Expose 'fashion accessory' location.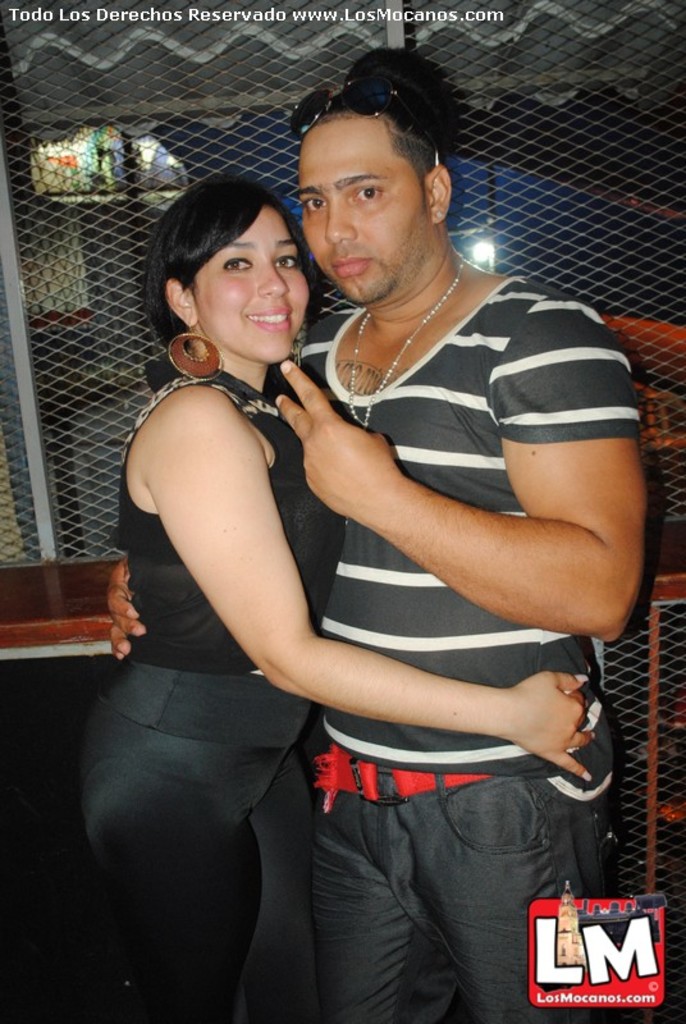
Exposed at box=[166, 316, 227, 384].
